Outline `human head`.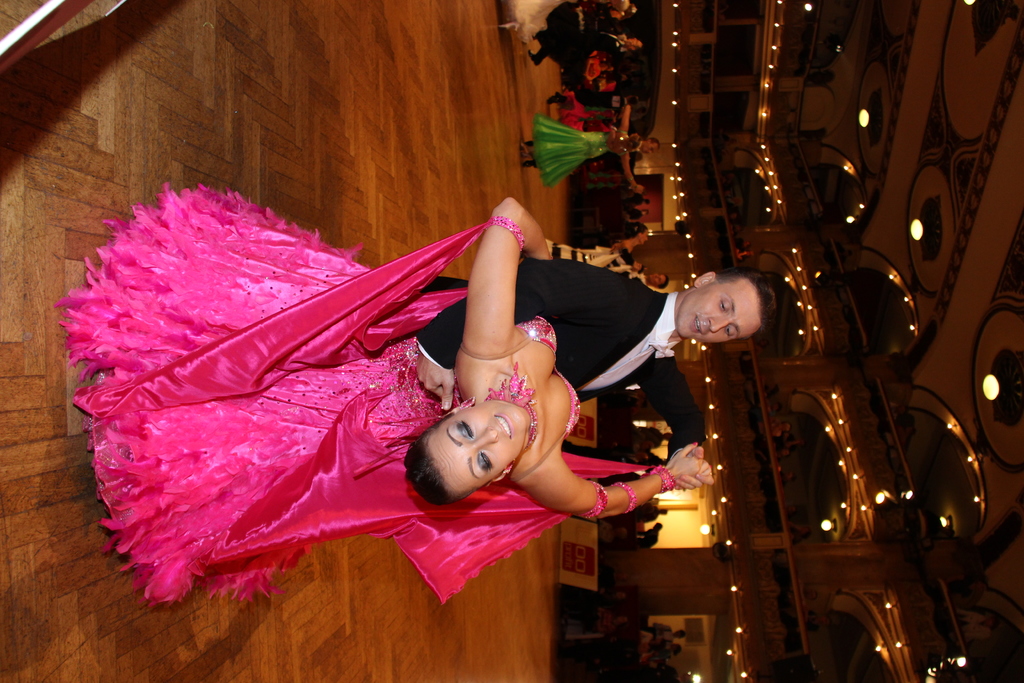
Outline: 674, 630, 689, 642.
